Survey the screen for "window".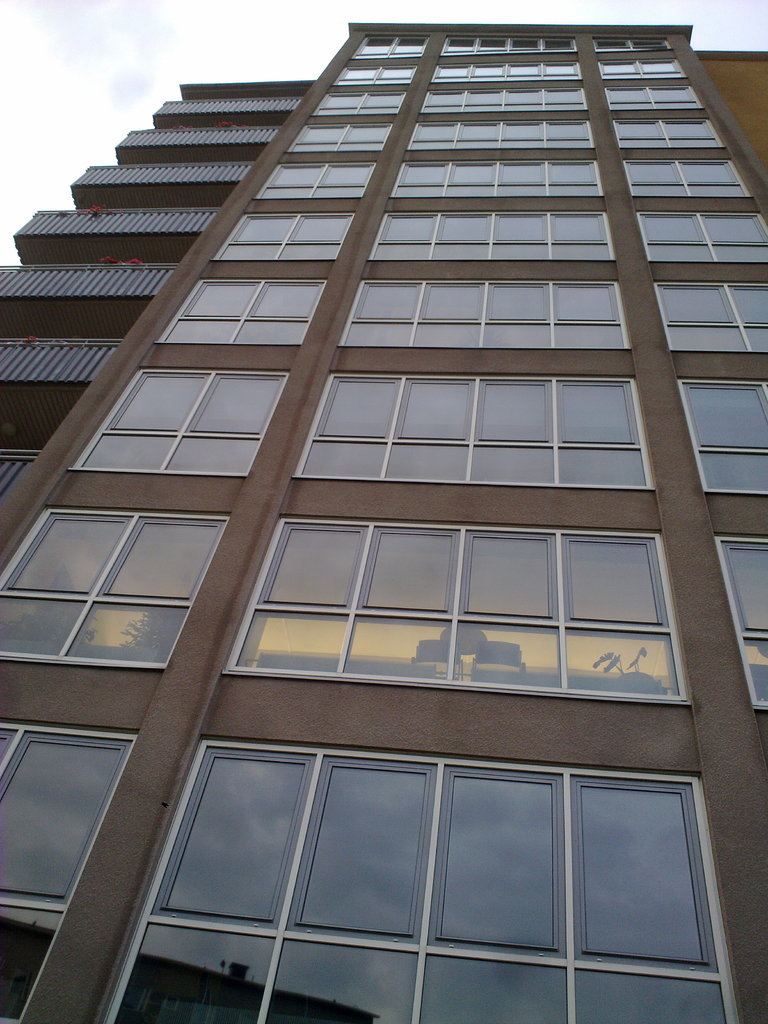
Survey found: bbox=[65, 363, 282, 476].
